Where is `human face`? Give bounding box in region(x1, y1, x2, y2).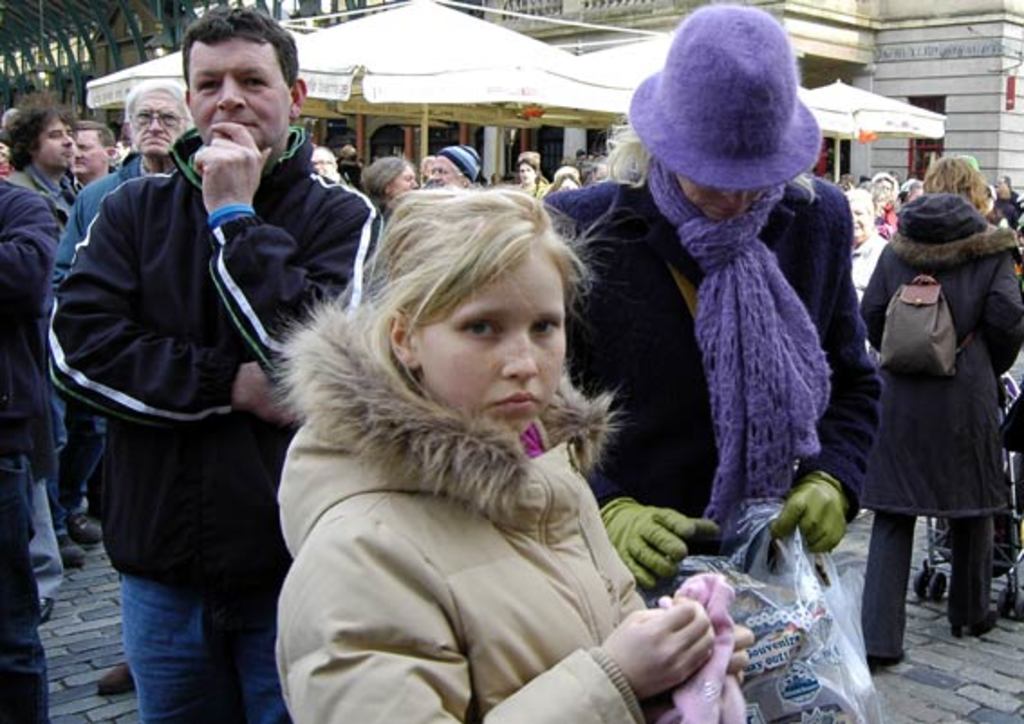
region(36, 116, 74, 168).
